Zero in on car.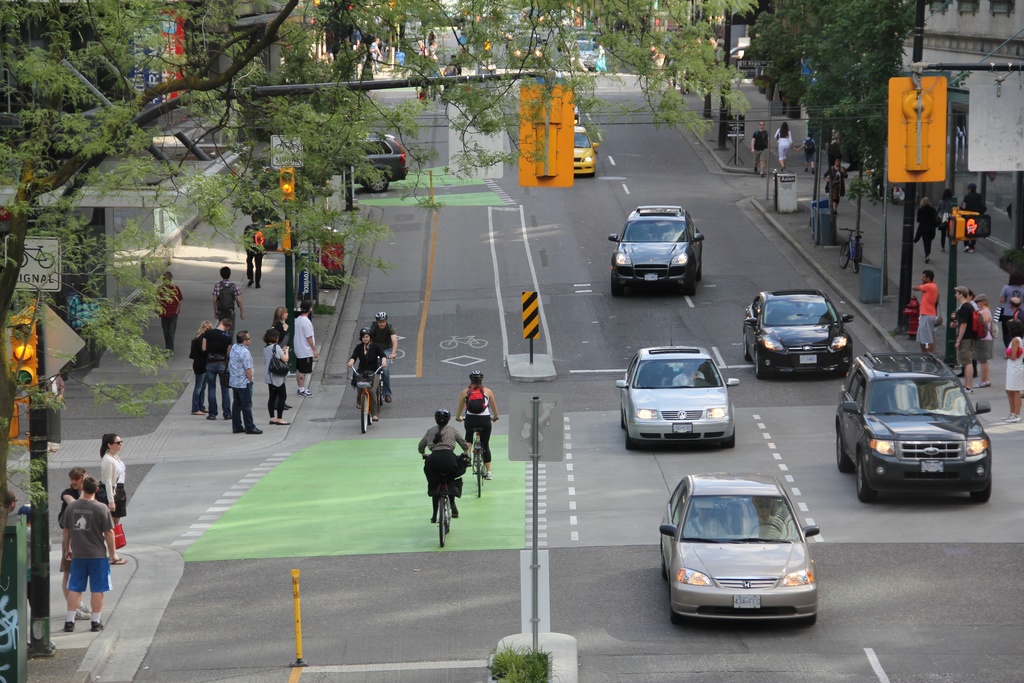
Zeroed in: (left=661, top=471, right=820, bottom=625).
